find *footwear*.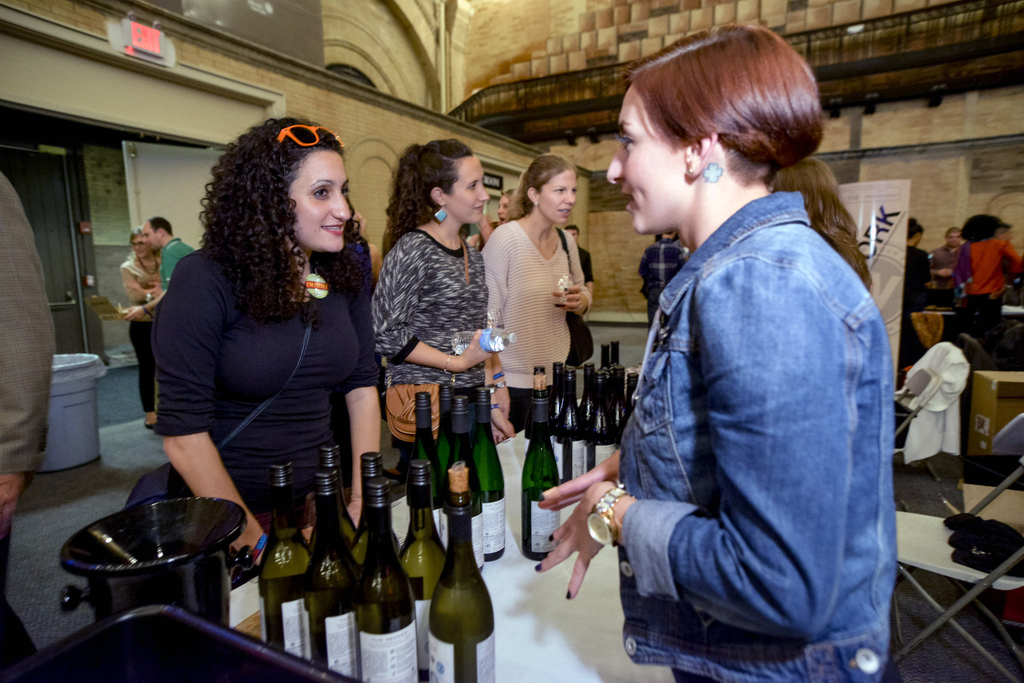
142:424:158:432.
